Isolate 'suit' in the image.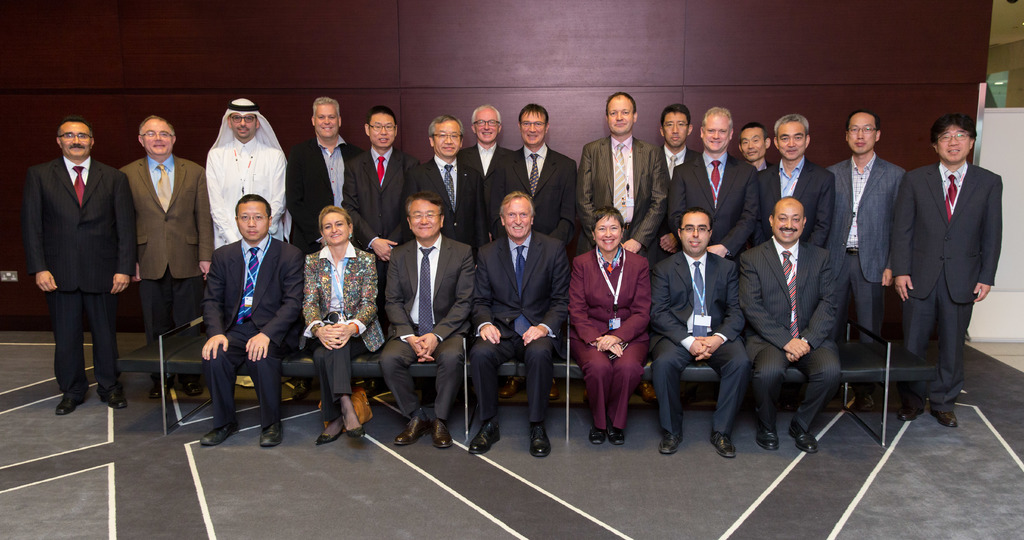
Isolated region: locate(415, 154, 472, 238).
